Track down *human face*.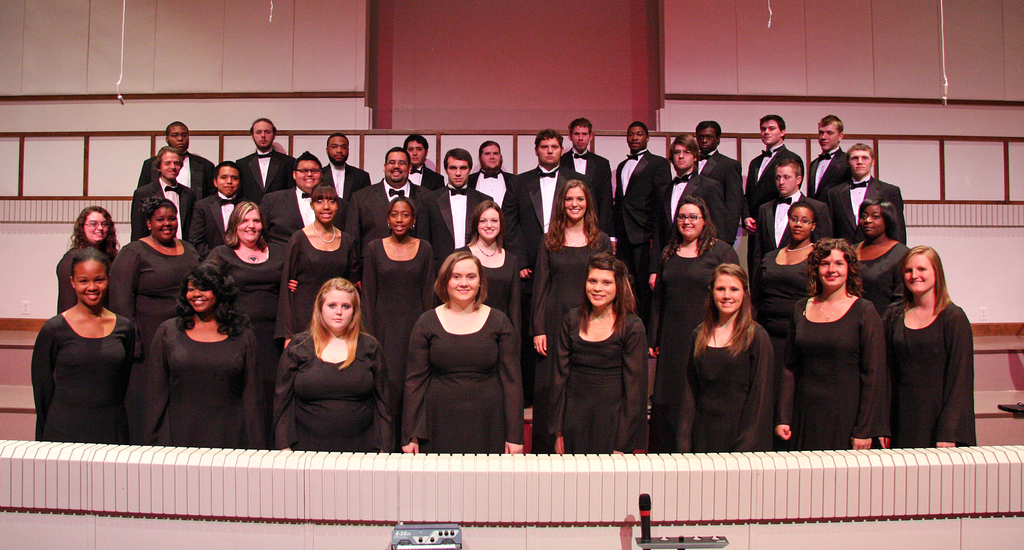
Tracked to [818, 250, 850, 289].
